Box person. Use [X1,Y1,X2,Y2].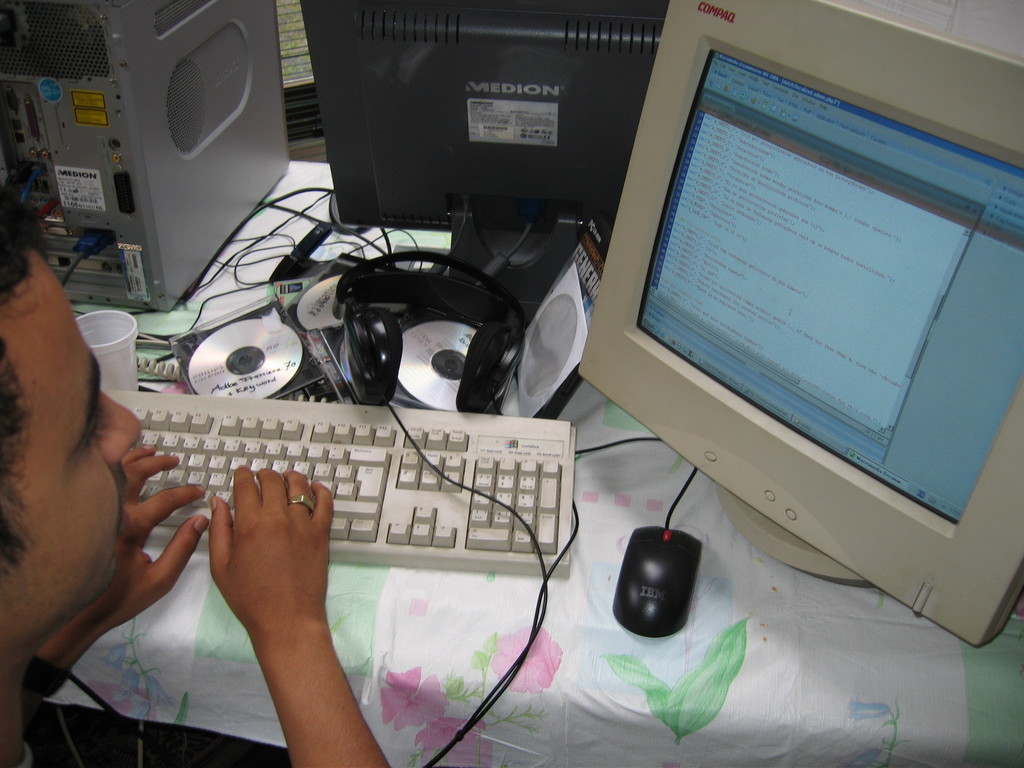
[0,166,406,767].
